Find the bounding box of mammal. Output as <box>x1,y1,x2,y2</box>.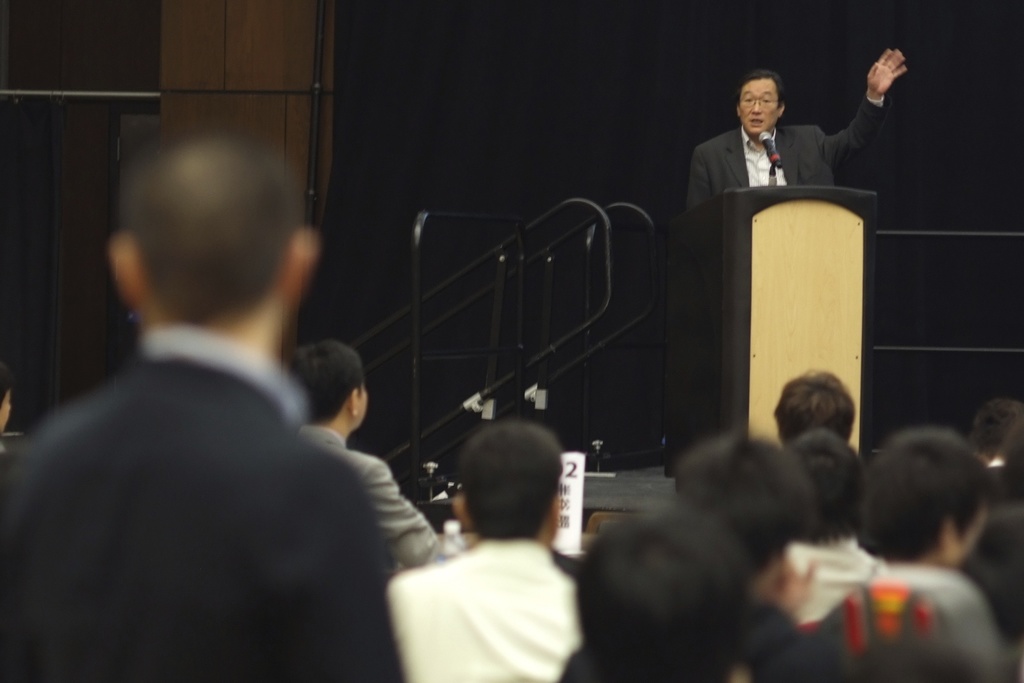
<box>561,425,817,682</box>.
